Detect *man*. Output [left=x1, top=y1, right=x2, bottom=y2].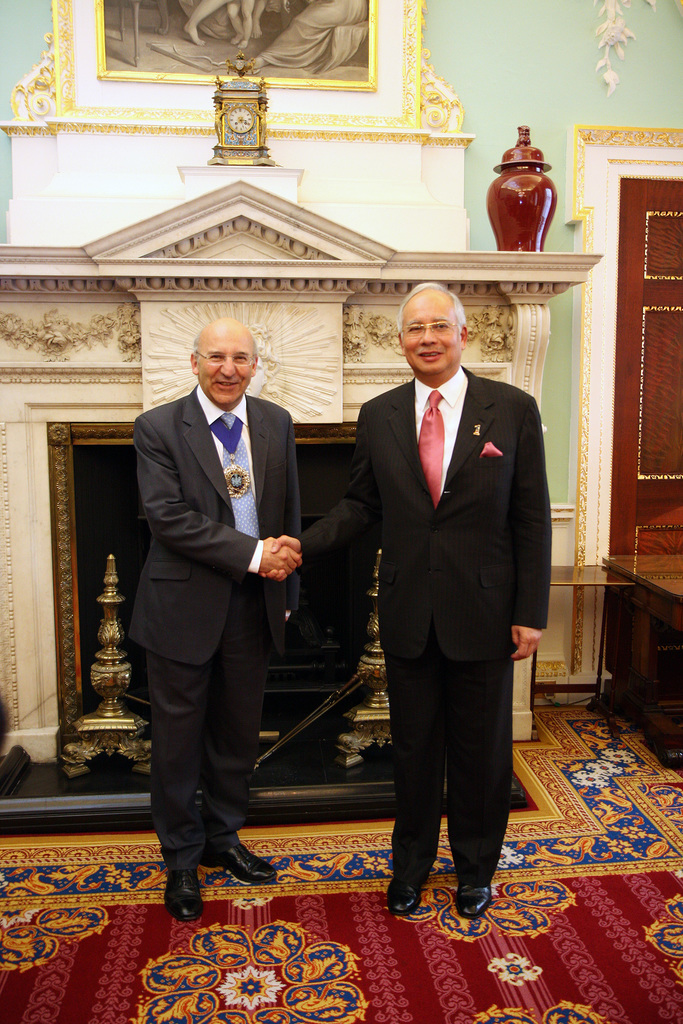
[left=272, top=281, right=555, bottom=918].
